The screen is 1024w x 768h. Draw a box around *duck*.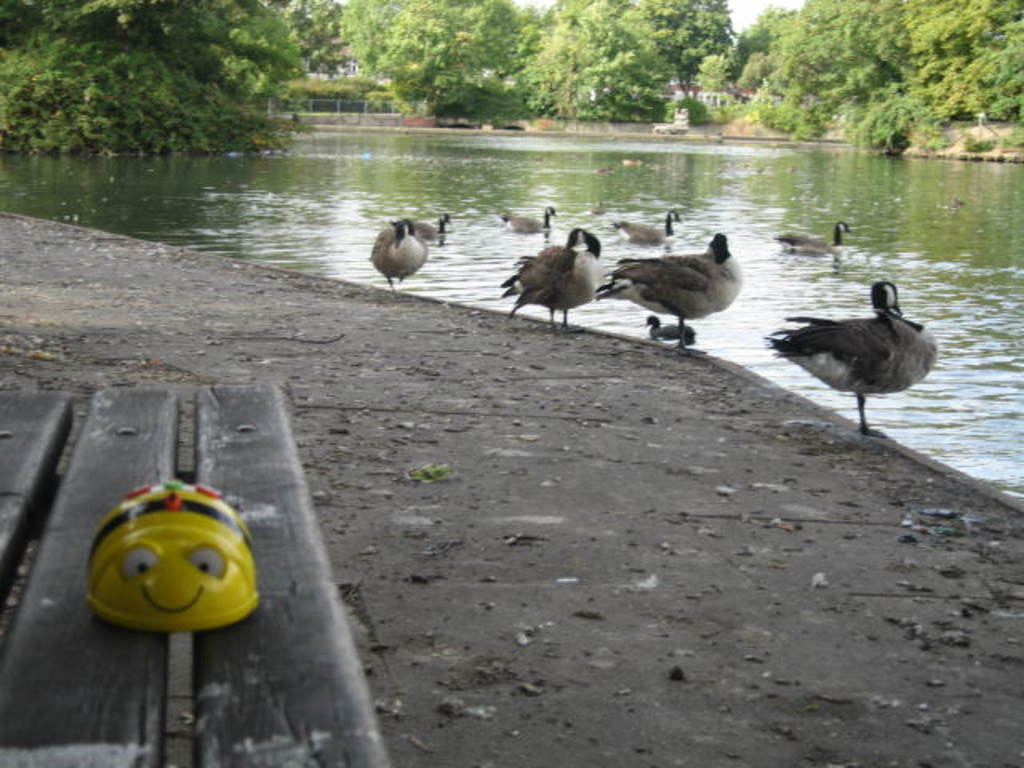
<box>602,222,742,339</box>.
